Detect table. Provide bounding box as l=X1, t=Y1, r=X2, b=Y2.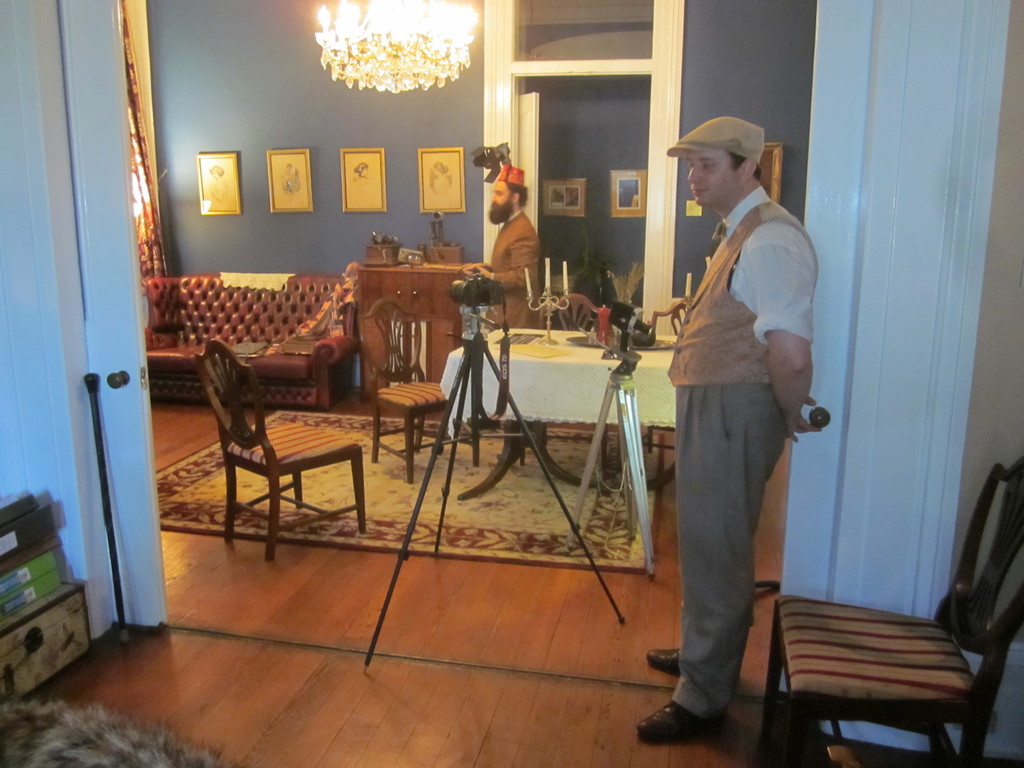
l=438, t=321, r=690, b=504.
